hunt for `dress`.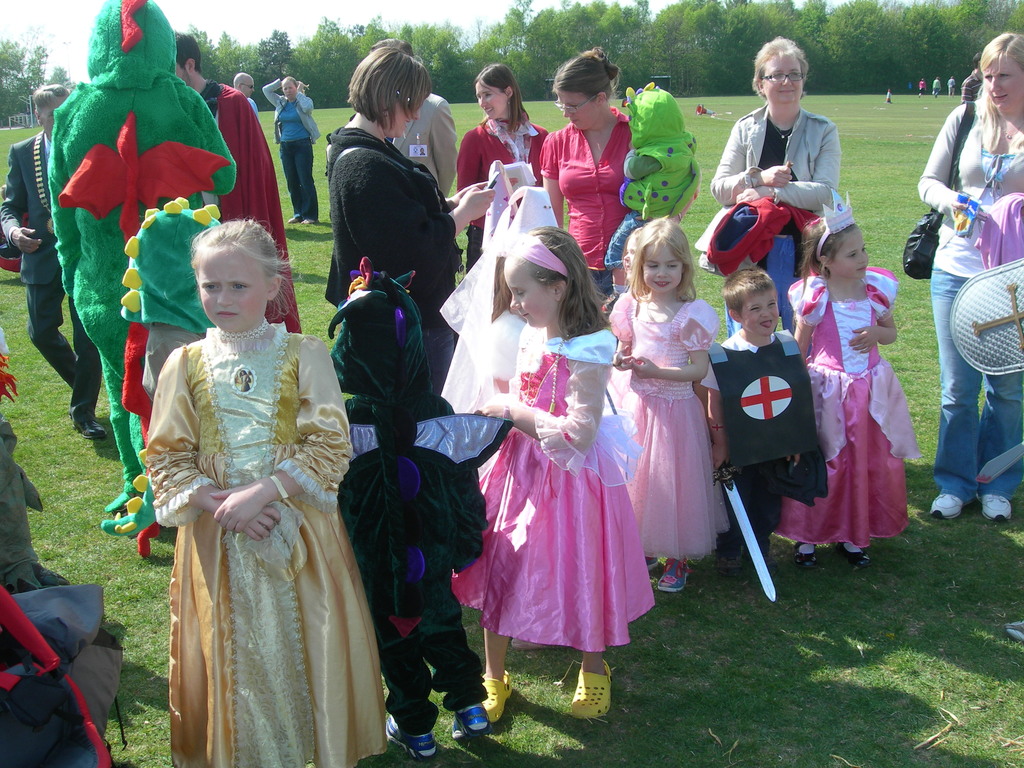
Hunted down at 772,267,920,541.
